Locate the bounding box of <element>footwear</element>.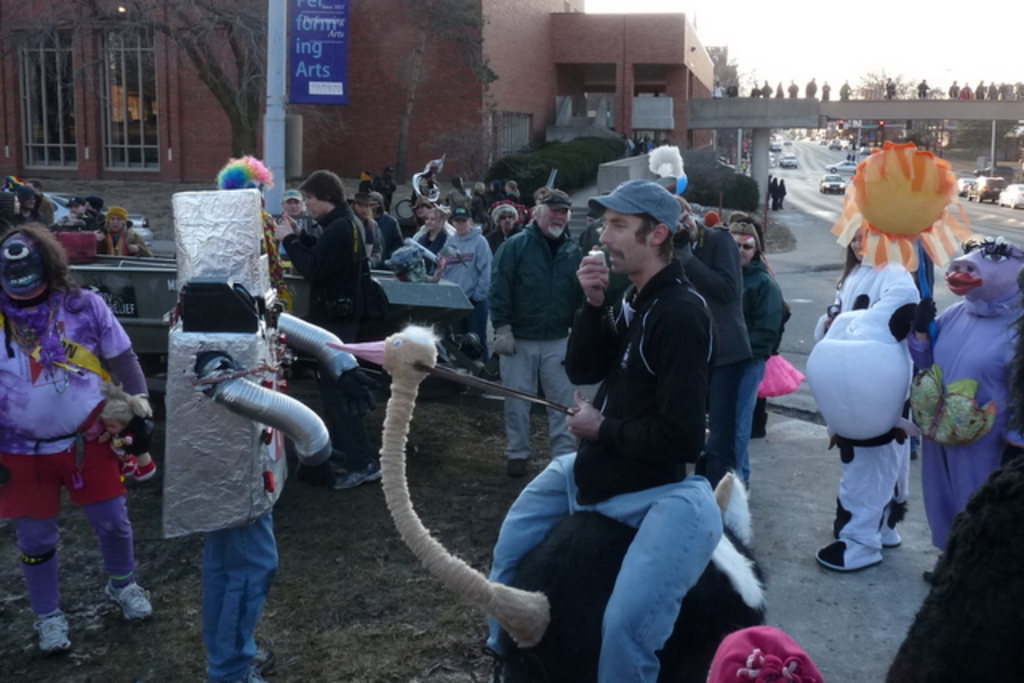
Bounding box: left=34, top=609, right=70, bottom=659.
